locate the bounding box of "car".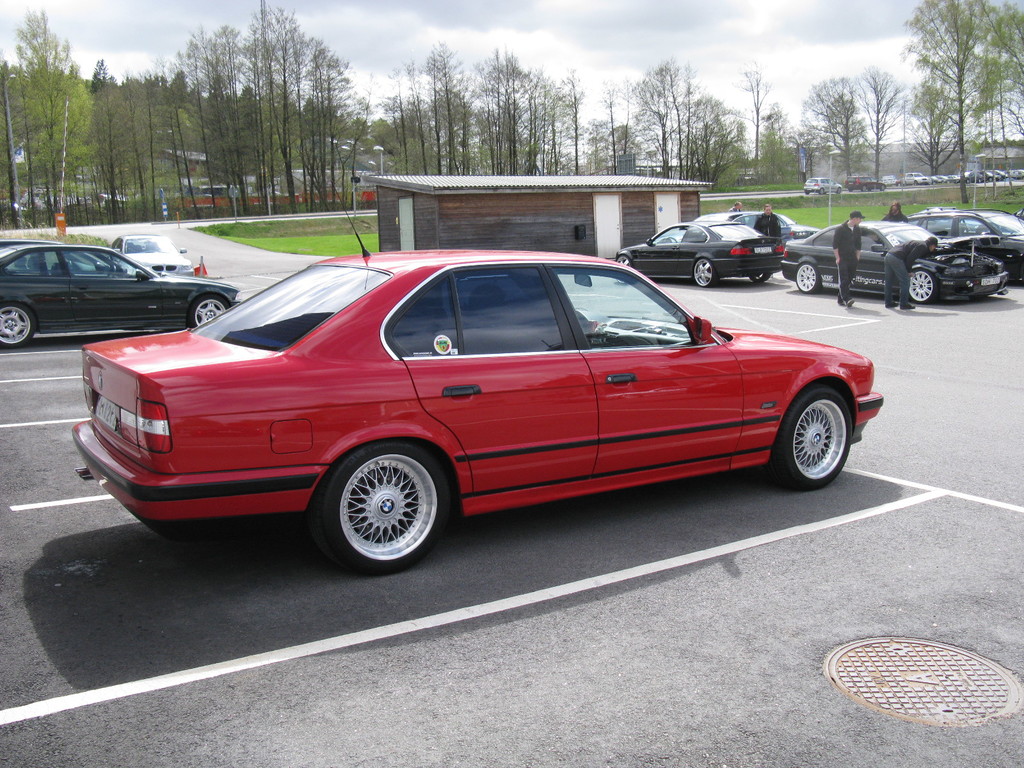
Bounding box: BBox(0, 236, 243, 358).
